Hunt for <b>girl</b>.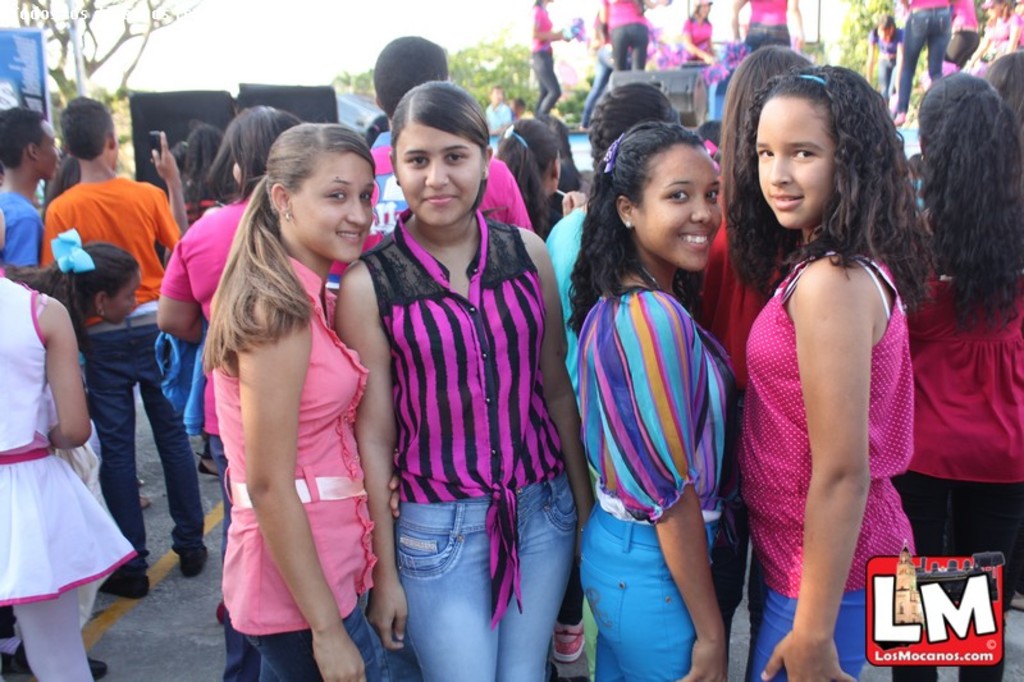
Hunted down at 180 123 229 220.
